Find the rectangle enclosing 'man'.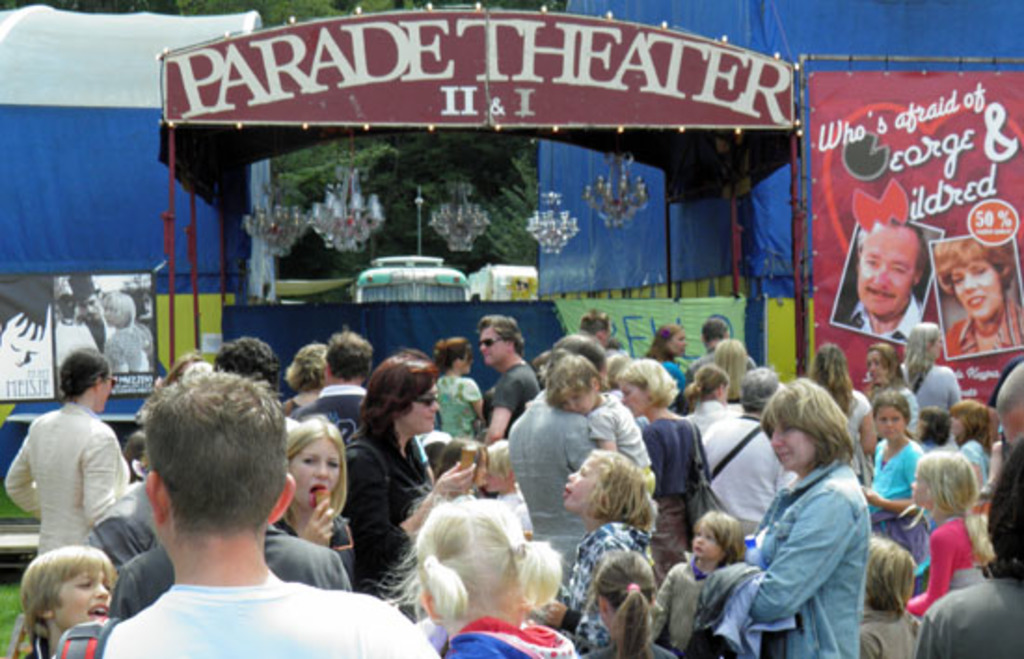
locate(497, 331, 588, 586).
